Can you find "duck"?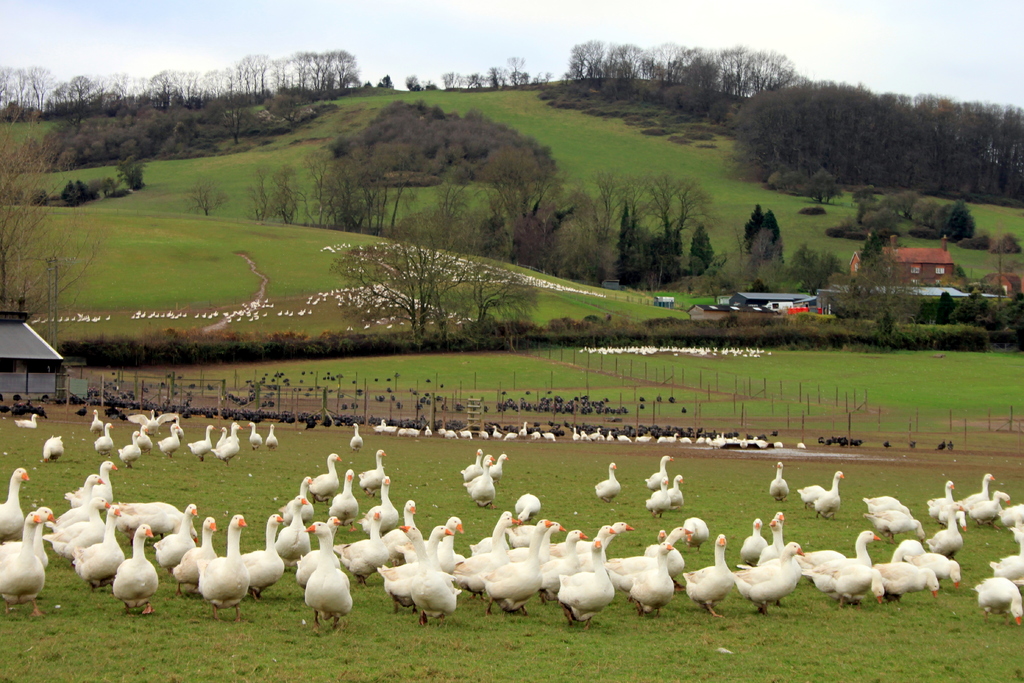
Yes, bounding box: bbox(339, 509, 385, 582).
